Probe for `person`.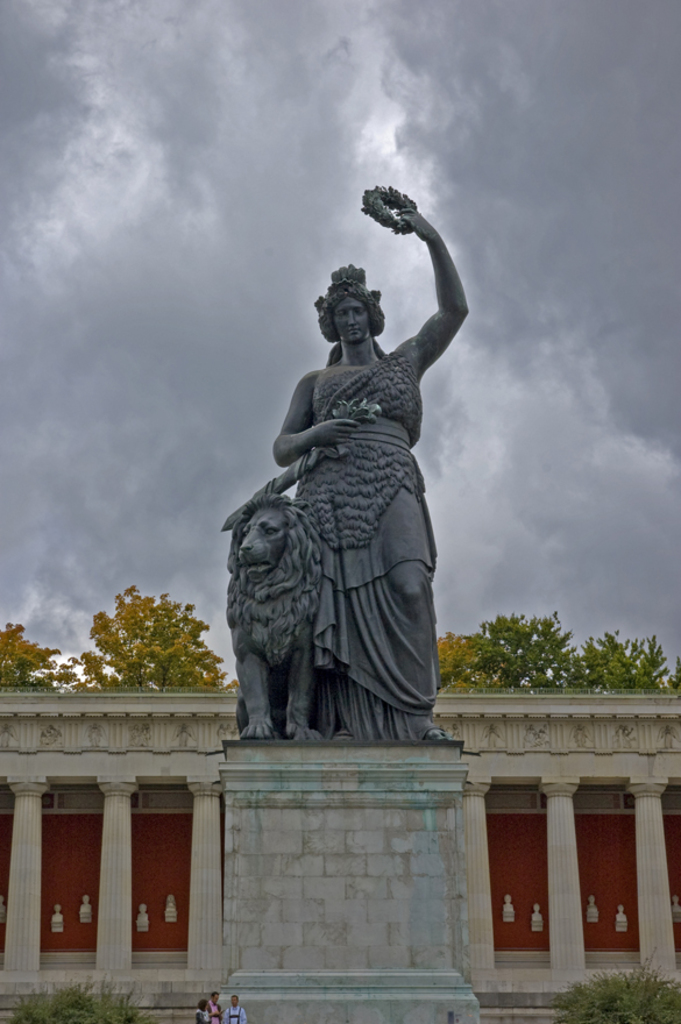
Probe result: crop(264, 214, 476, 744).
